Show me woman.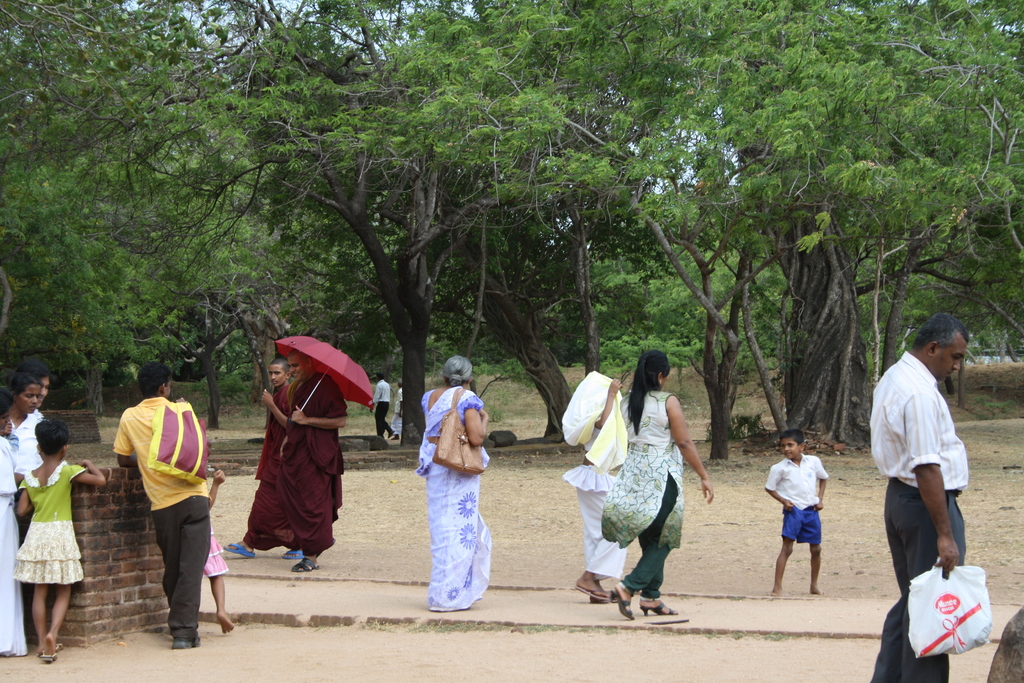
woman is here: bbox(563, 370, 625, 603).
